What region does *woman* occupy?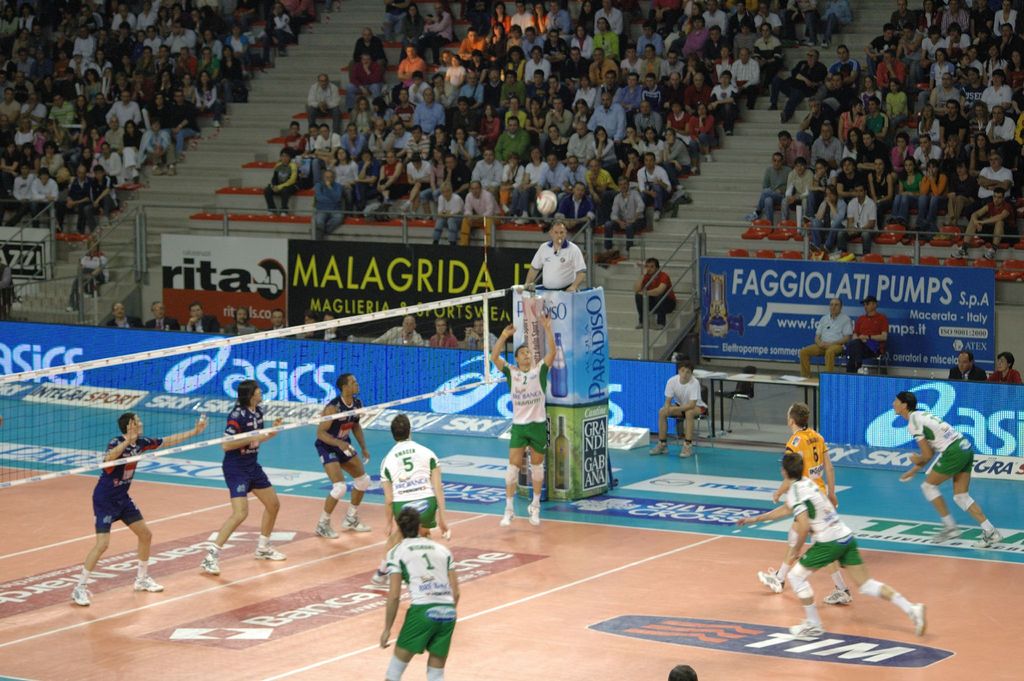
{"left": 540, "top": 124, "right": 573, "bottom": 167}.
